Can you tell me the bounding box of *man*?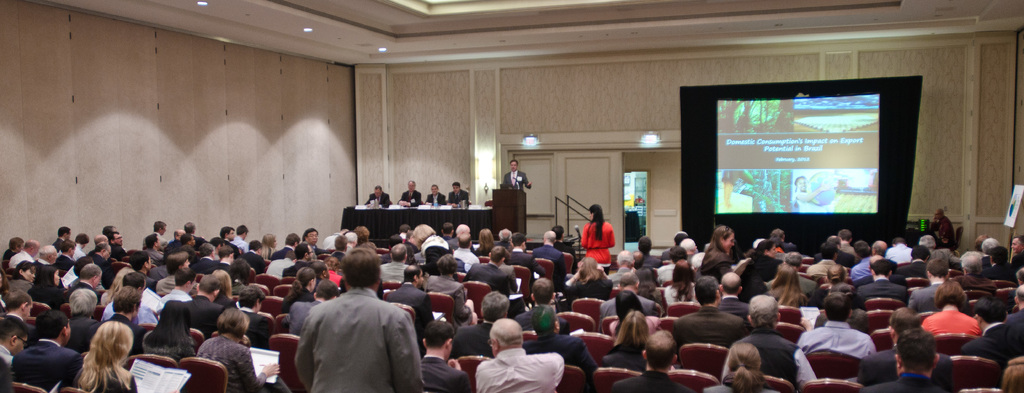
836:228:857:257.
